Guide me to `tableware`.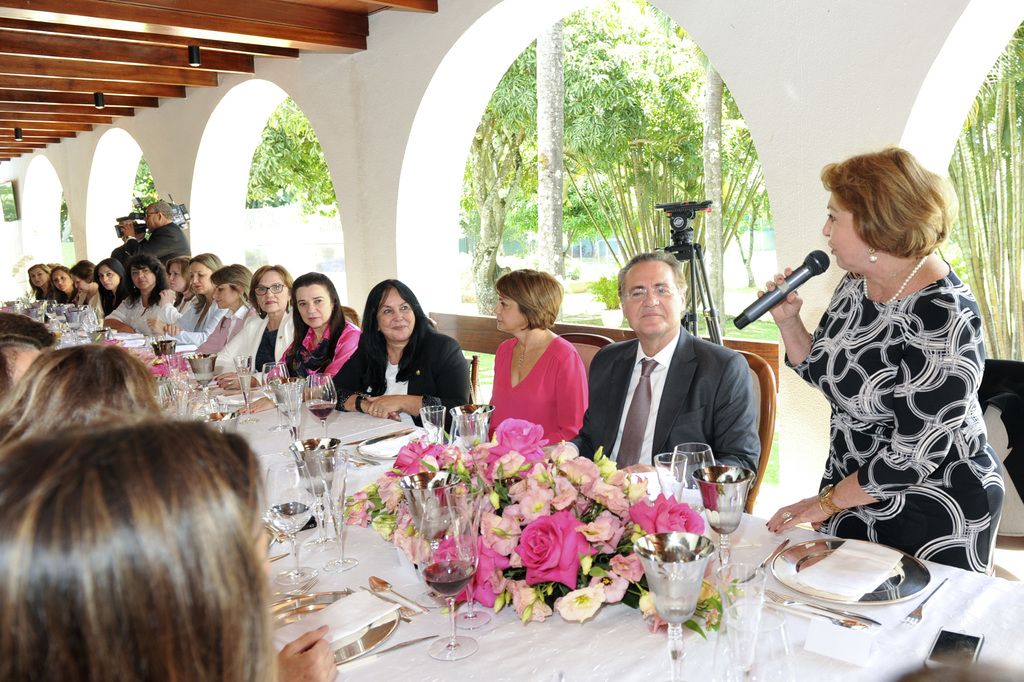
Guidance: 264/590/396/667.
